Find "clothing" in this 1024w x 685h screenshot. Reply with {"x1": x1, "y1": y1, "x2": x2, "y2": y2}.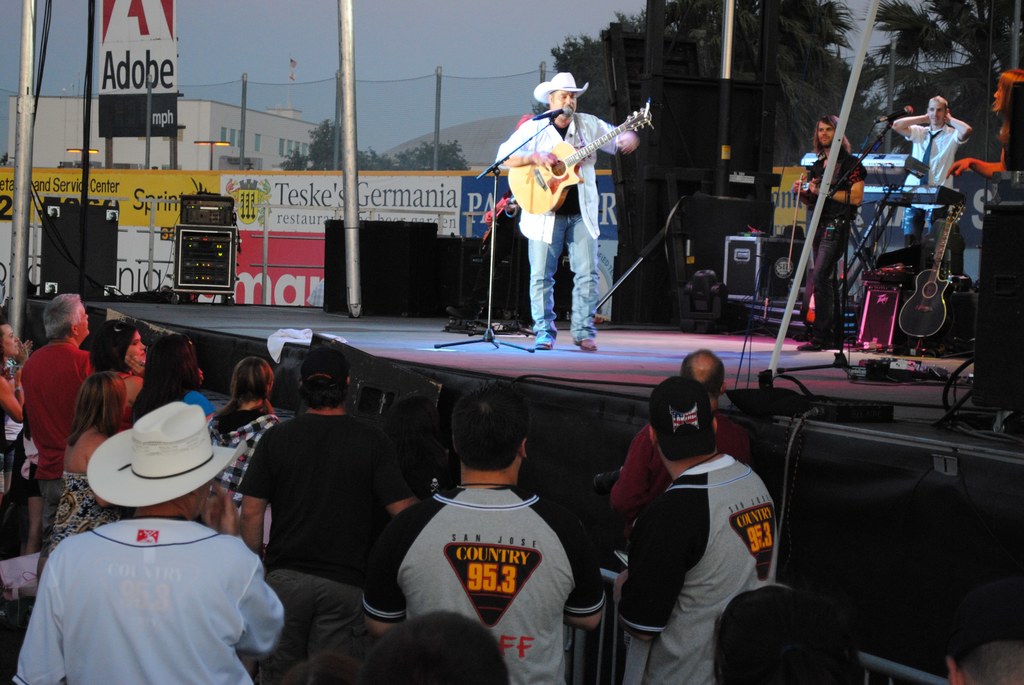
{"x1": 218, "y1": 404, "x2": 279, "y2": 485}.
